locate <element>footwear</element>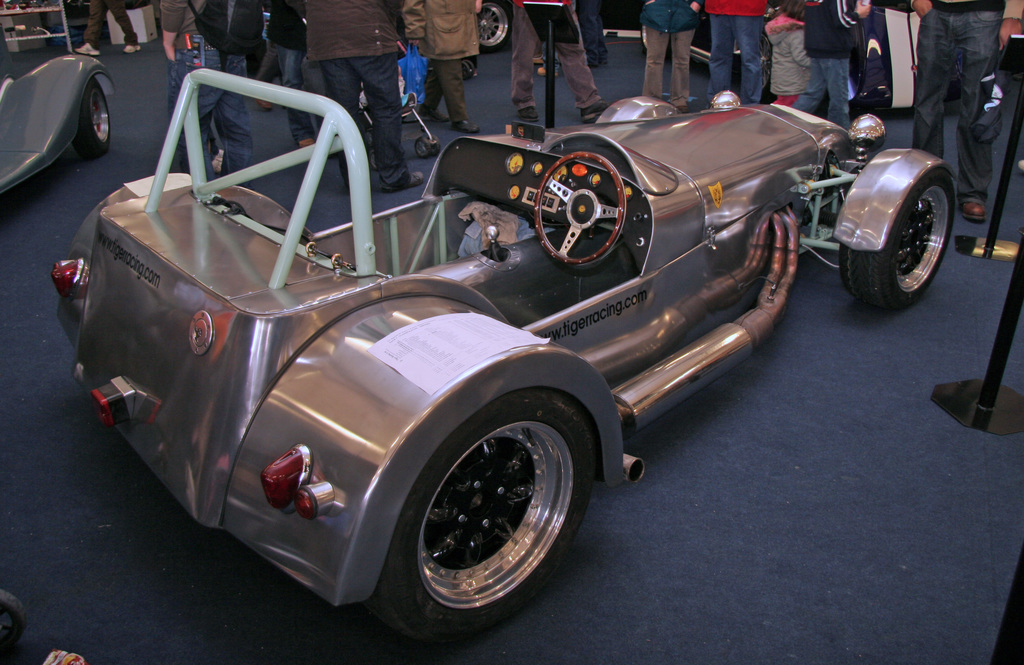
bbox=(420, 108, 449, 122)
